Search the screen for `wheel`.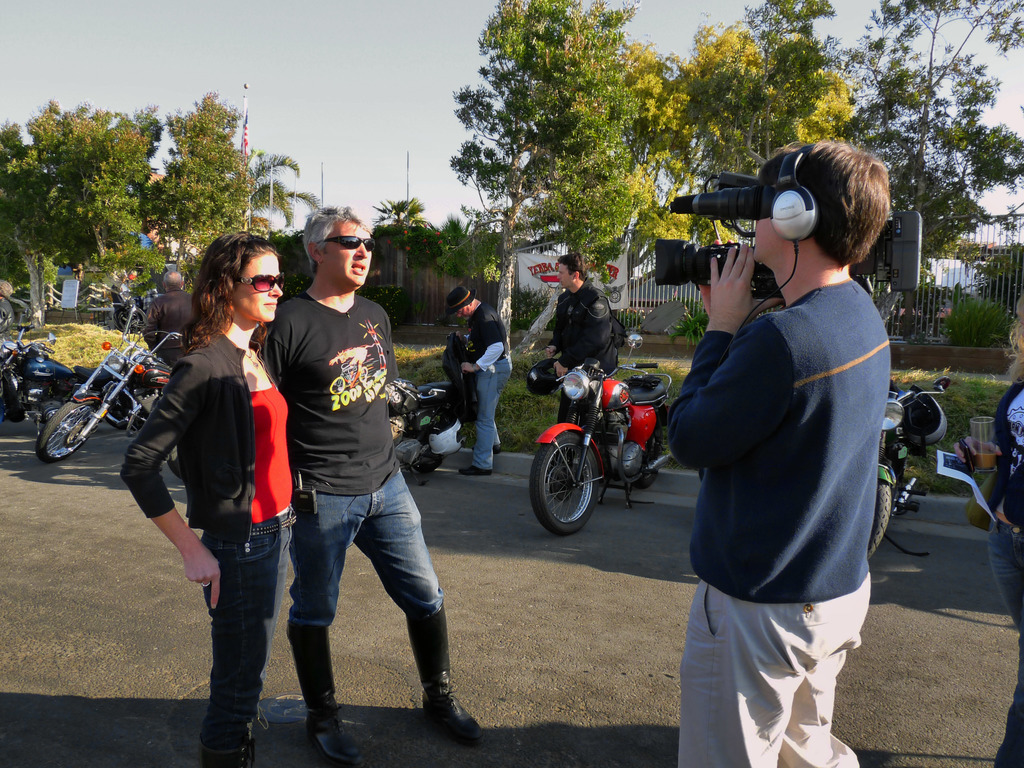
Found at (145,392,167,417).
